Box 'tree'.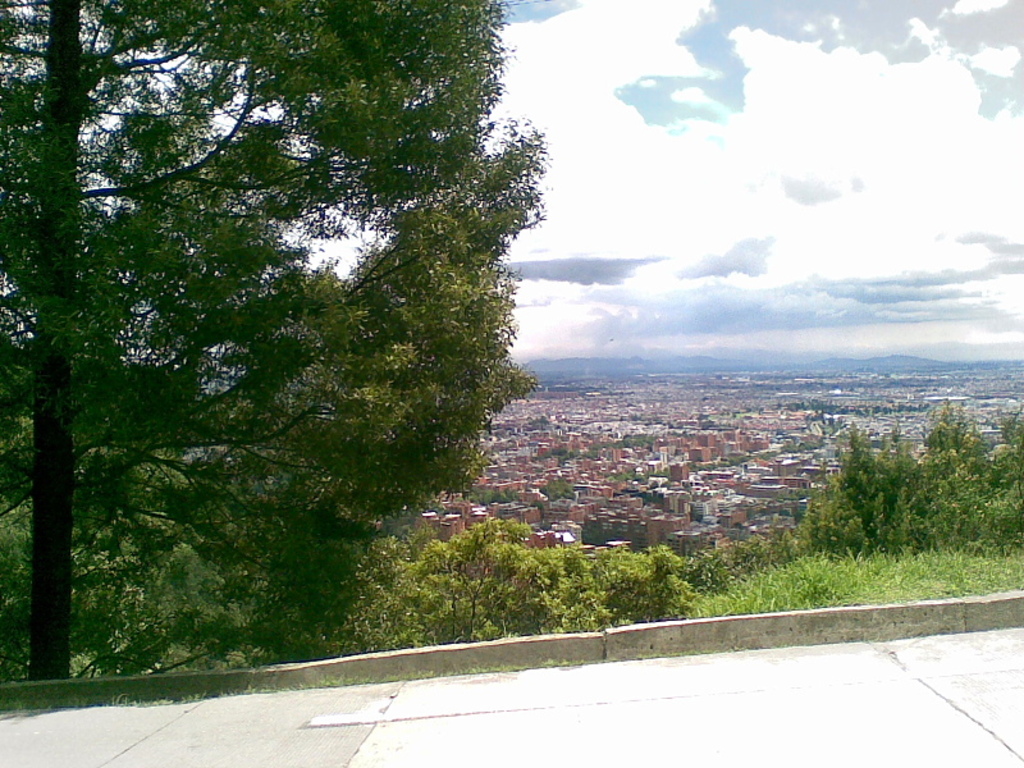
(x1=700, y1=419, x2=714, y2=429).
